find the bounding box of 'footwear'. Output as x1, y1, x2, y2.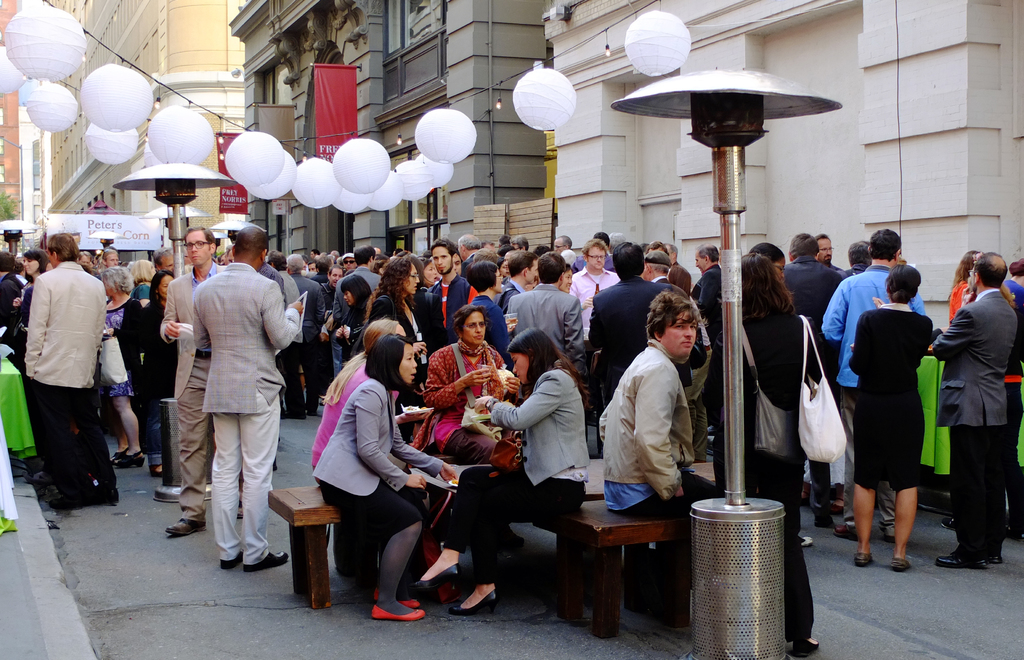
410, 563, 462, 594.
